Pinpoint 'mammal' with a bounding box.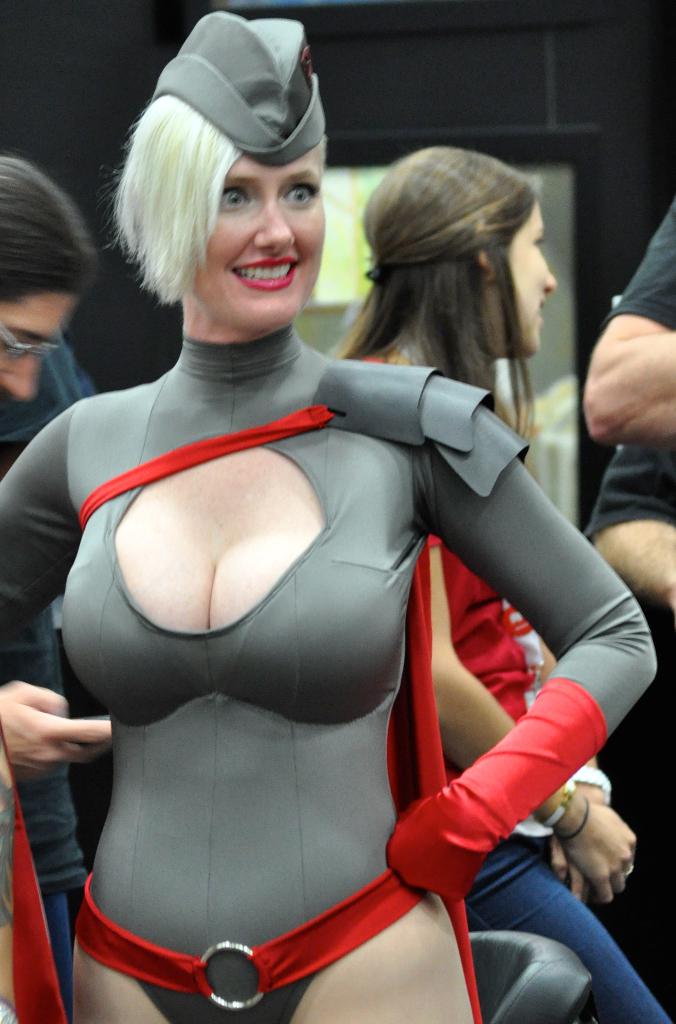
Rect(332, 147, 670, 1023).
